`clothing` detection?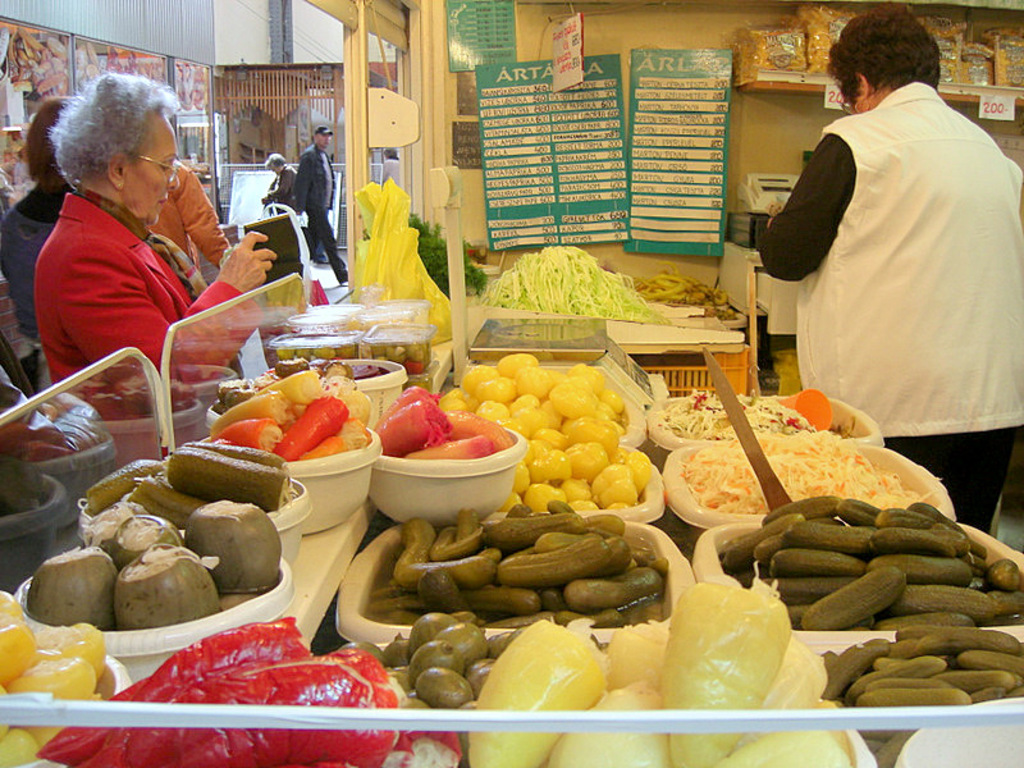
[left=0, top=184, right=72, bottom=342]
